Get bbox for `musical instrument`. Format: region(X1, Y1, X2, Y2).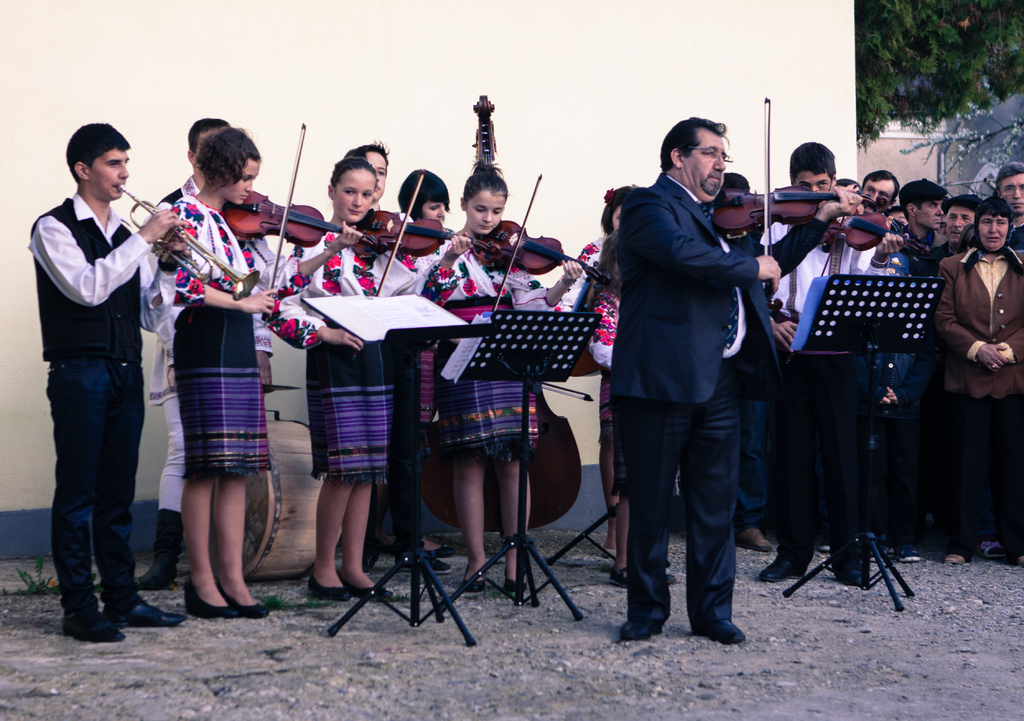
region(348, 174, 500, 357).
